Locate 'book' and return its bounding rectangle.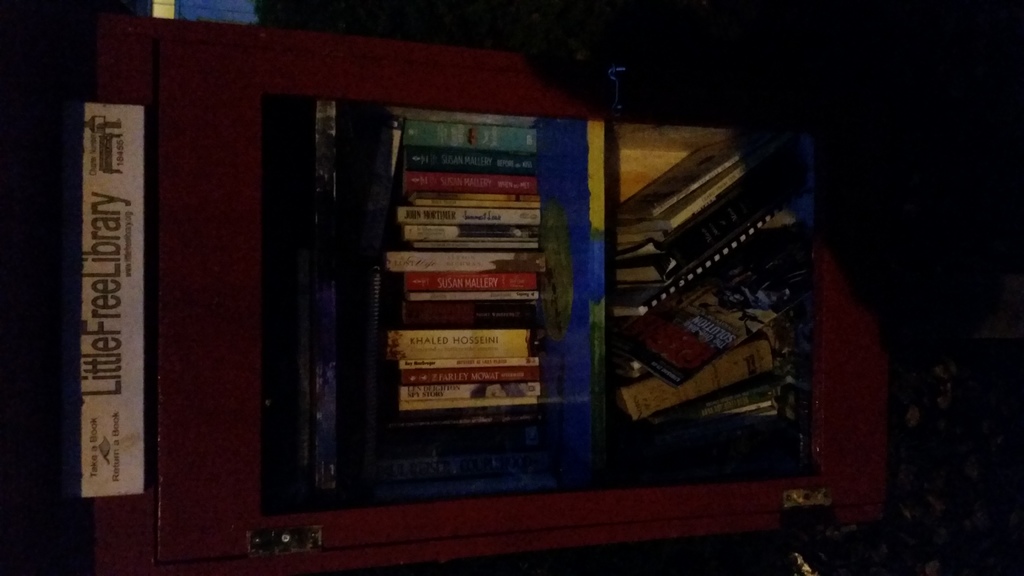
Rect(404, 291, 543, 298).
